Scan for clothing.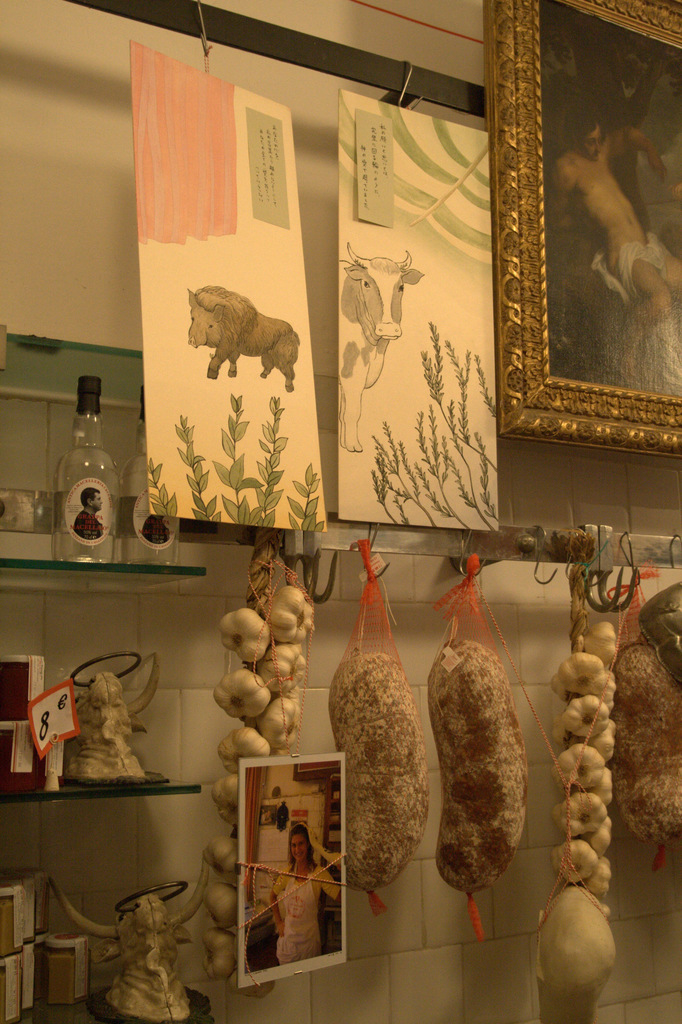
Scan result: pyautogui.locateOnScreen(594, 230, 681, 404).
